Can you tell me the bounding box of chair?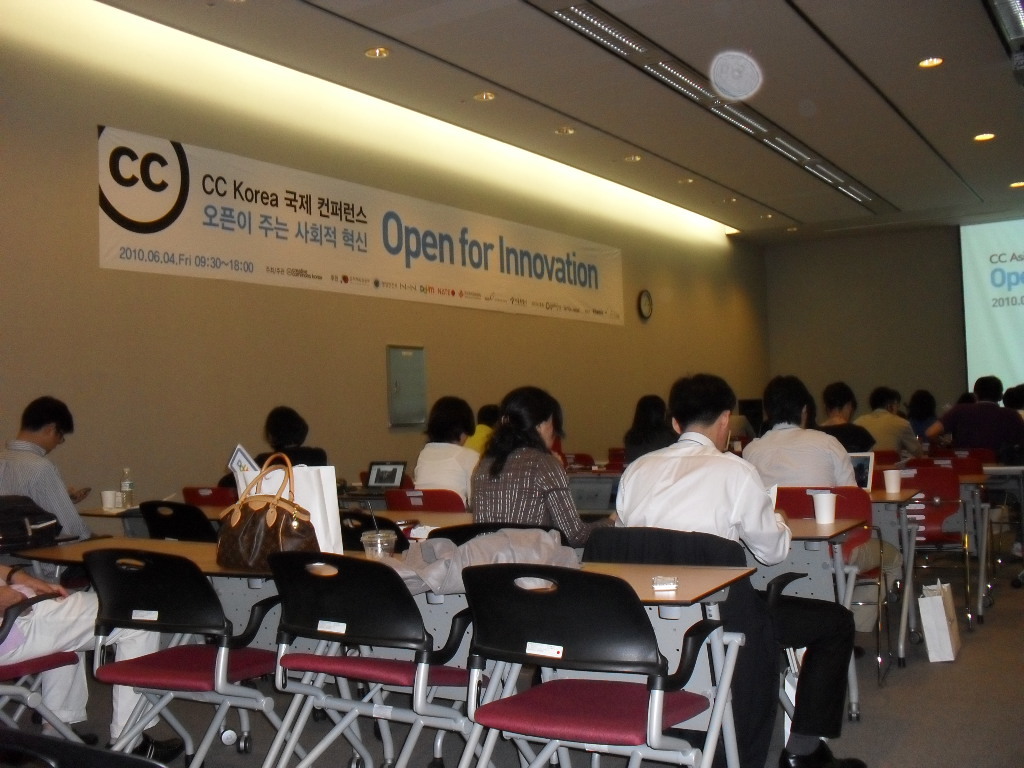
<region>767, 486, 894, 686</region>.
